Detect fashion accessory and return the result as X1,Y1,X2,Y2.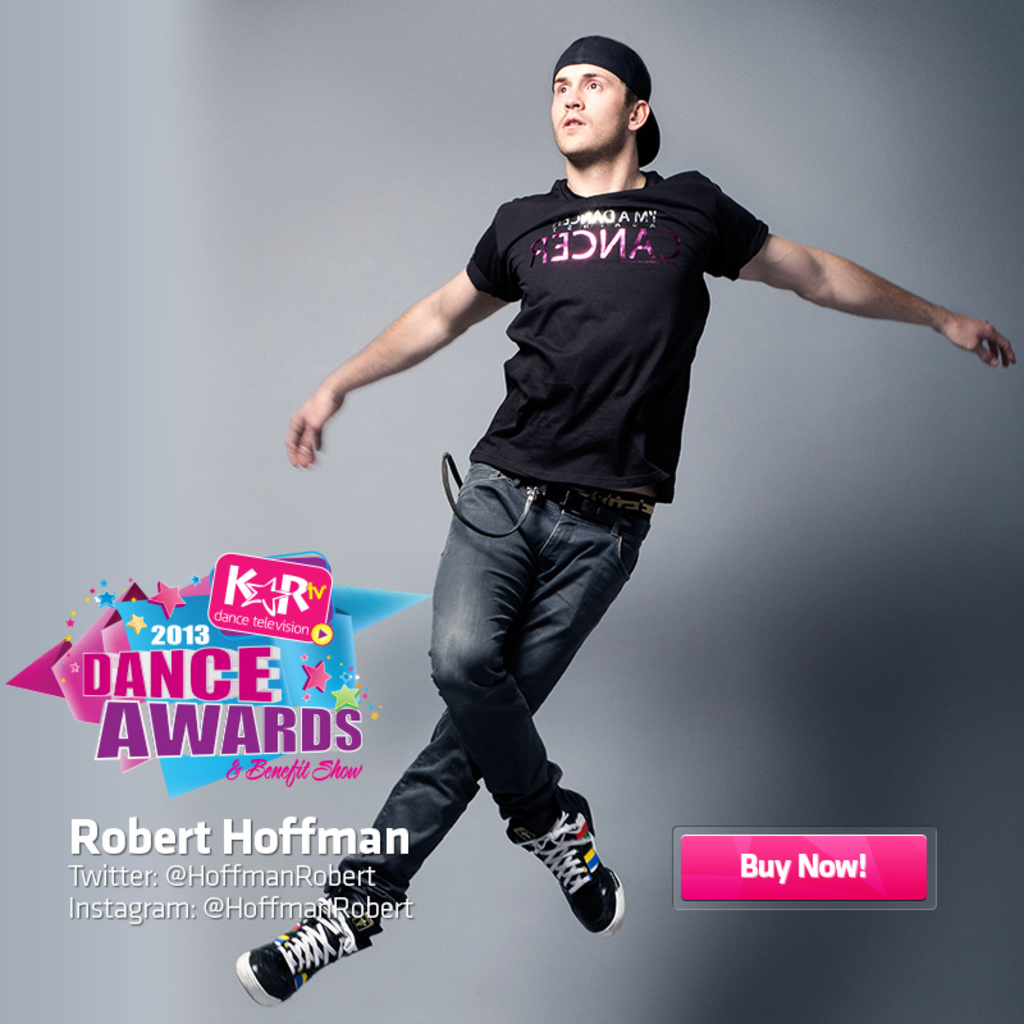
531,483,657,526.
